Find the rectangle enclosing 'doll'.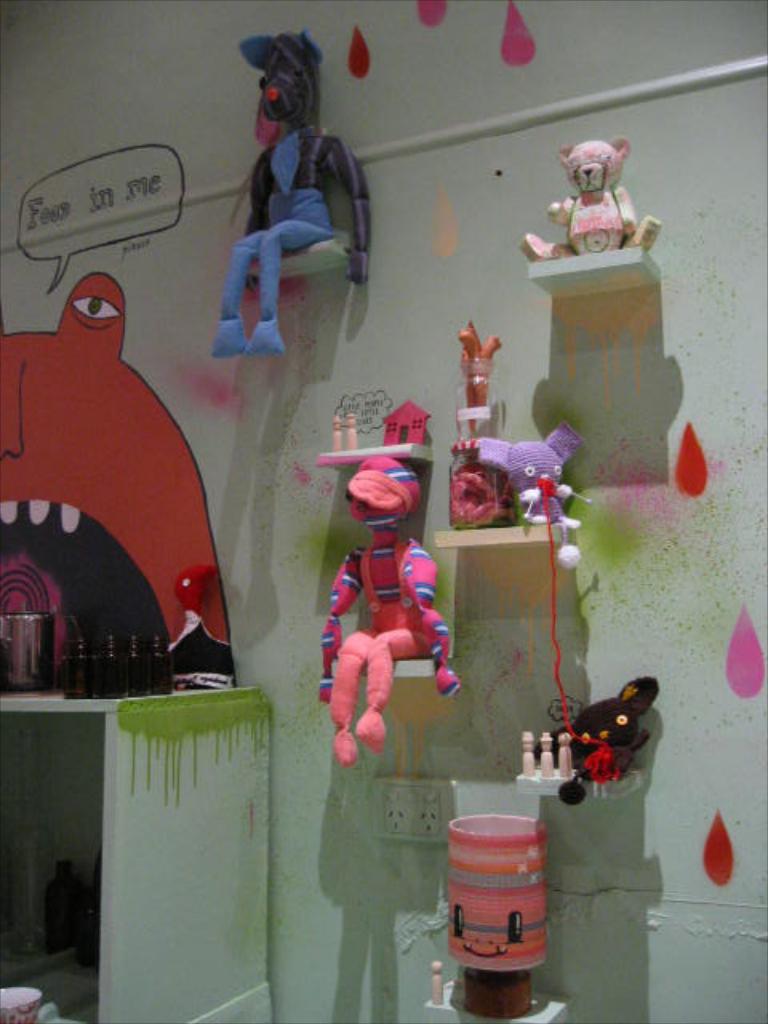
<region>221, 24, 366, 357</region>.
